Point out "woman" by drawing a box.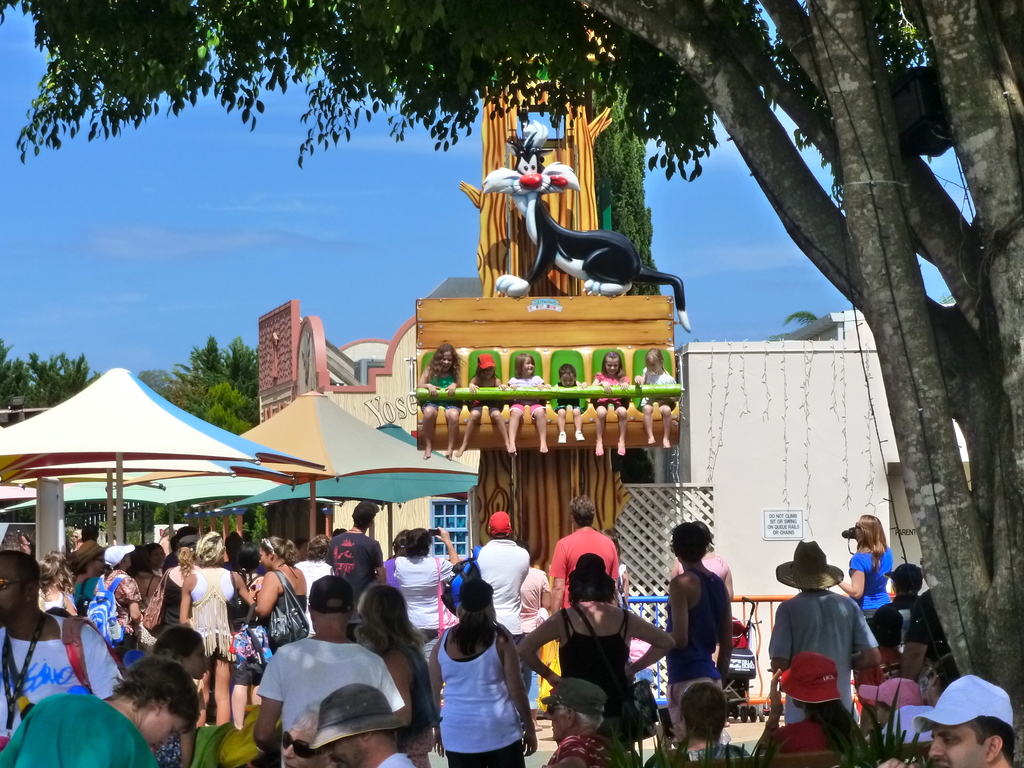
left=519, top=550, right=671, bottom=751.
